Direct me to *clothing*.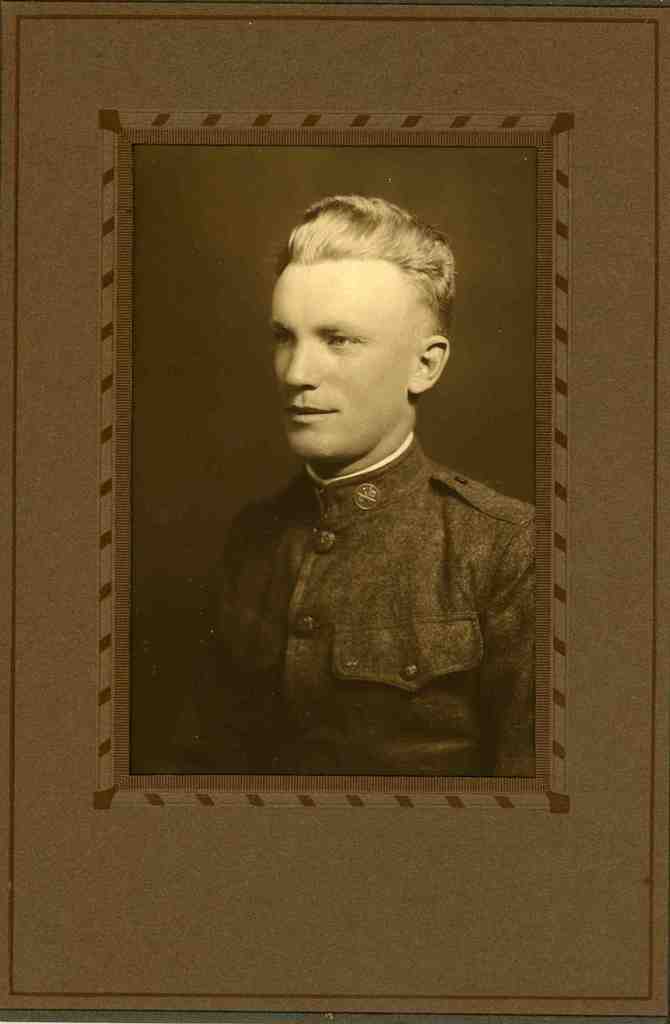
Direction: l=174, t=397, r=548, b=802.
